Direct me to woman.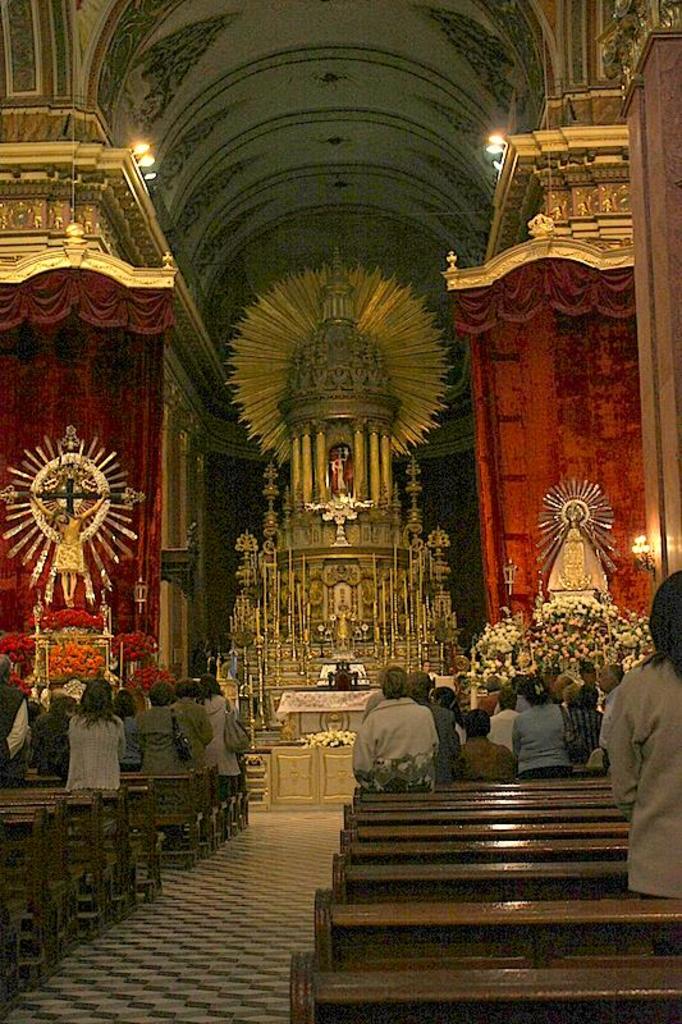
Direction: 61 680 127 822.
